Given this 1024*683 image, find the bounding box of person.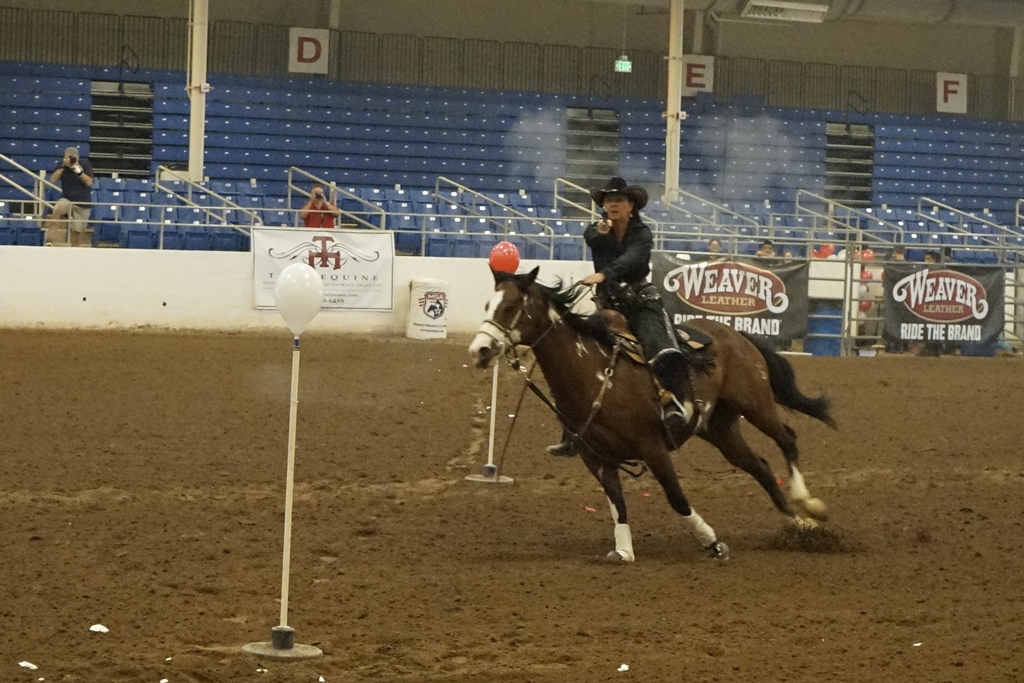
x1=48 y1=140 x2=97 y2=243.
